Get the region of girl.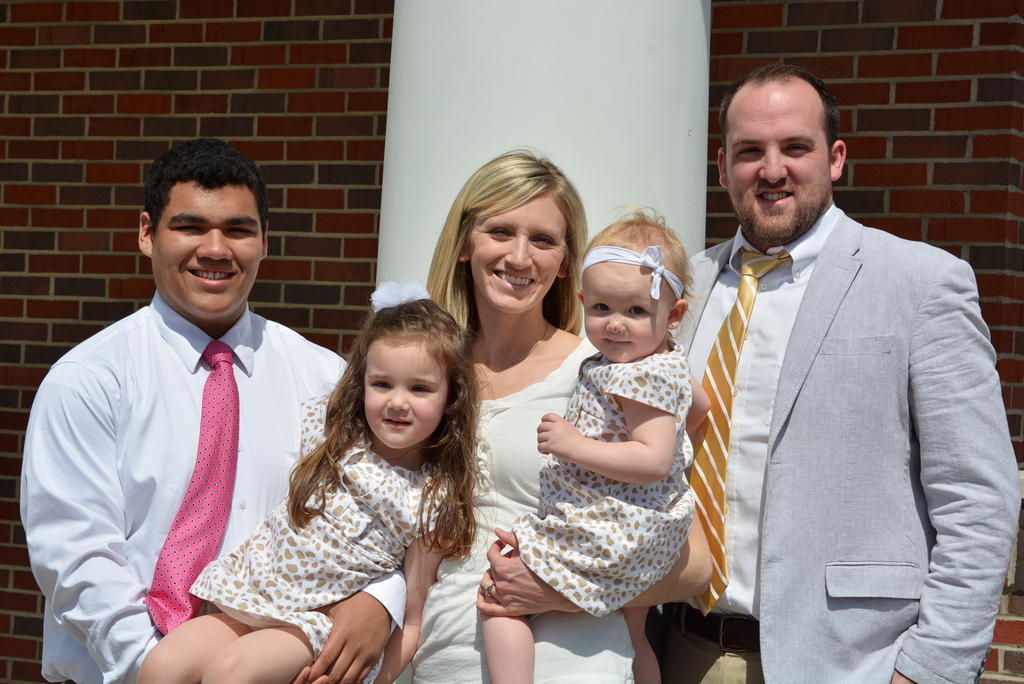
[left=481, top=221, right=692, bottom=683].
